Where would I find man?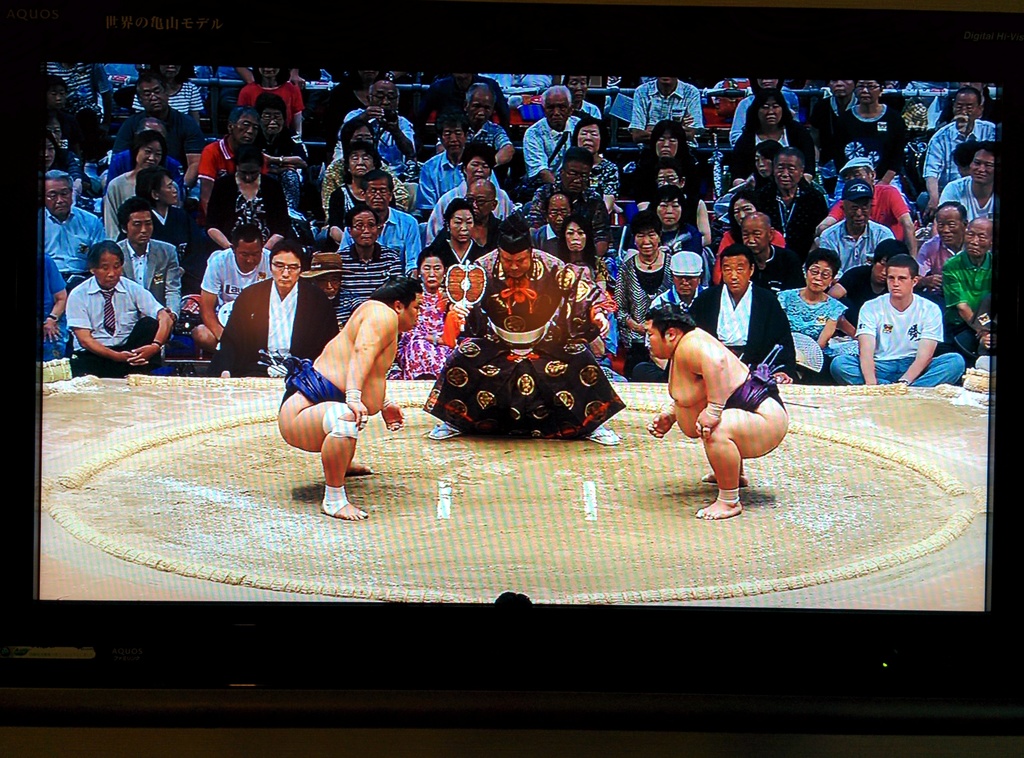
At (436, 80, 515, 181).
